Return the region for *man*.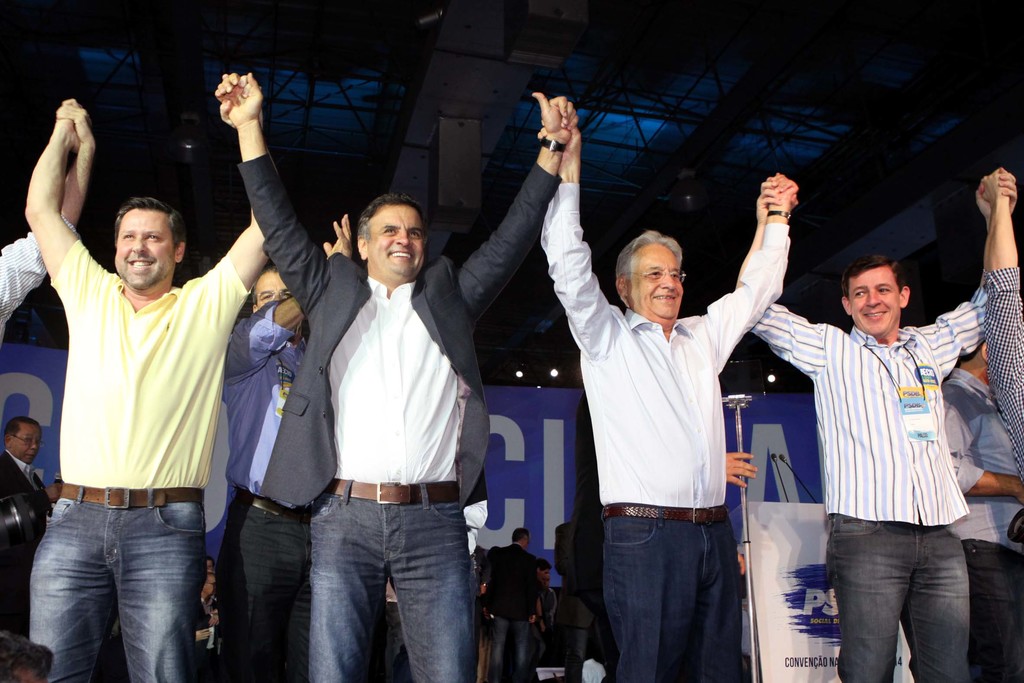
rect(211, 86, 578, 682).
